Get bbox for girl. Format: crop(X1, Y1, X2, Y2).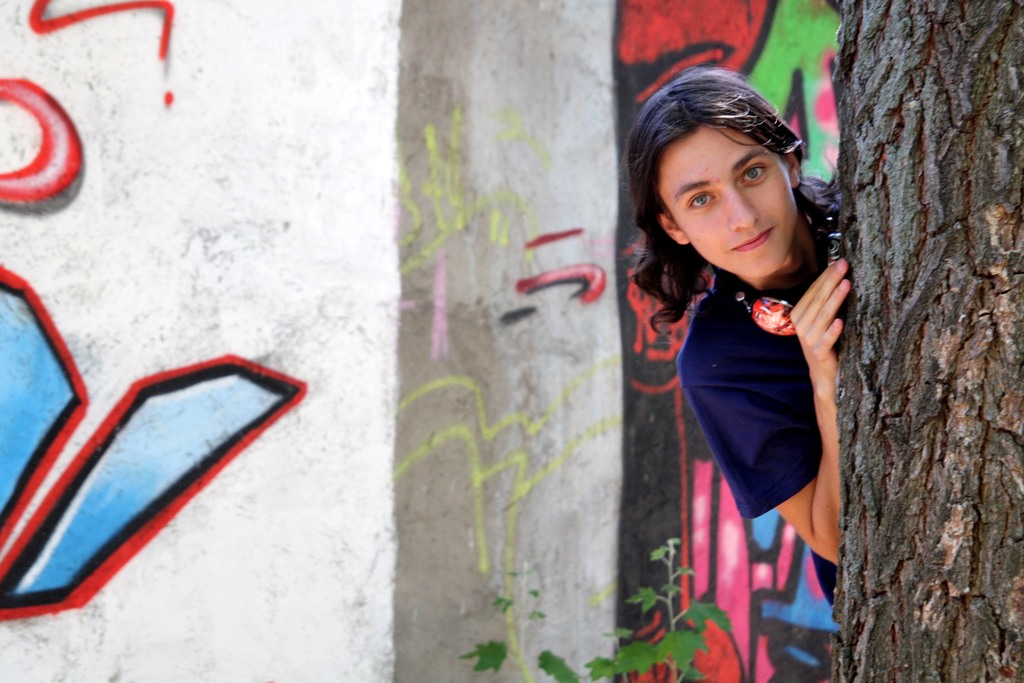
crop(627, 54, 840, 609).
